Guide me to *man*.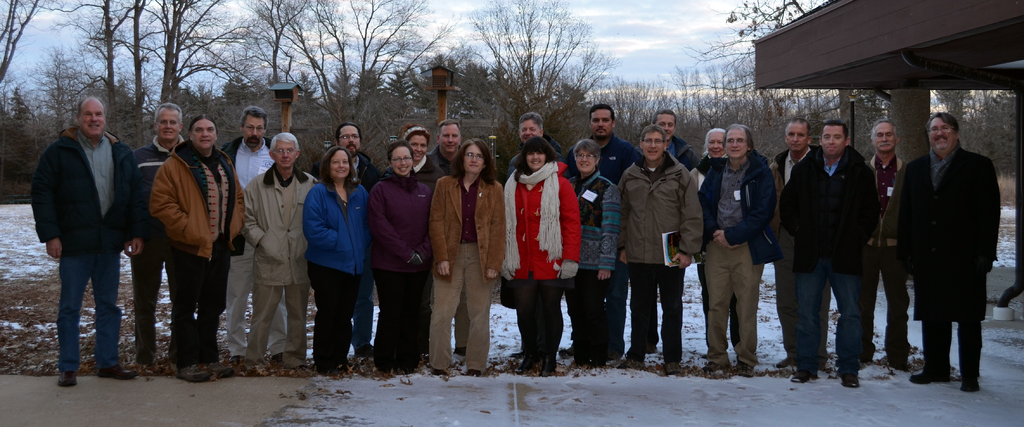
Guidance: {"x1": 771, "y1": 116, "x2": 866, "y2": 386}.
